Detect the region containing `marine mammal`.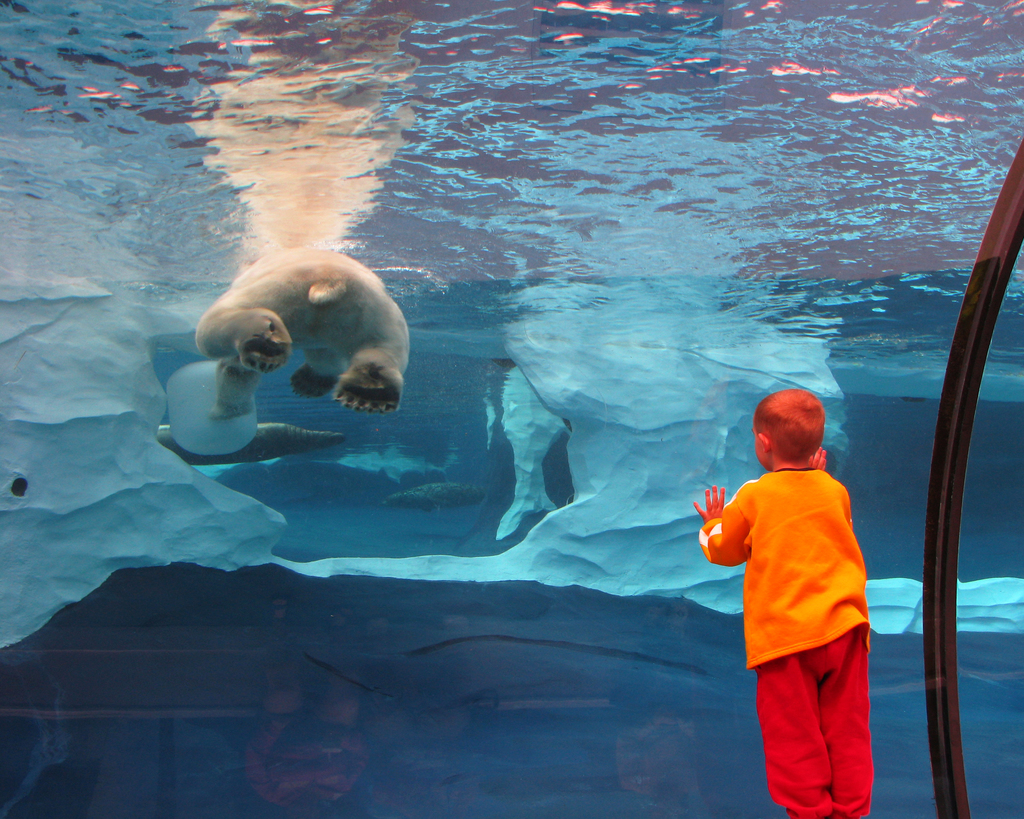
[x1=164, y1=243, x2=416, y2=439].
